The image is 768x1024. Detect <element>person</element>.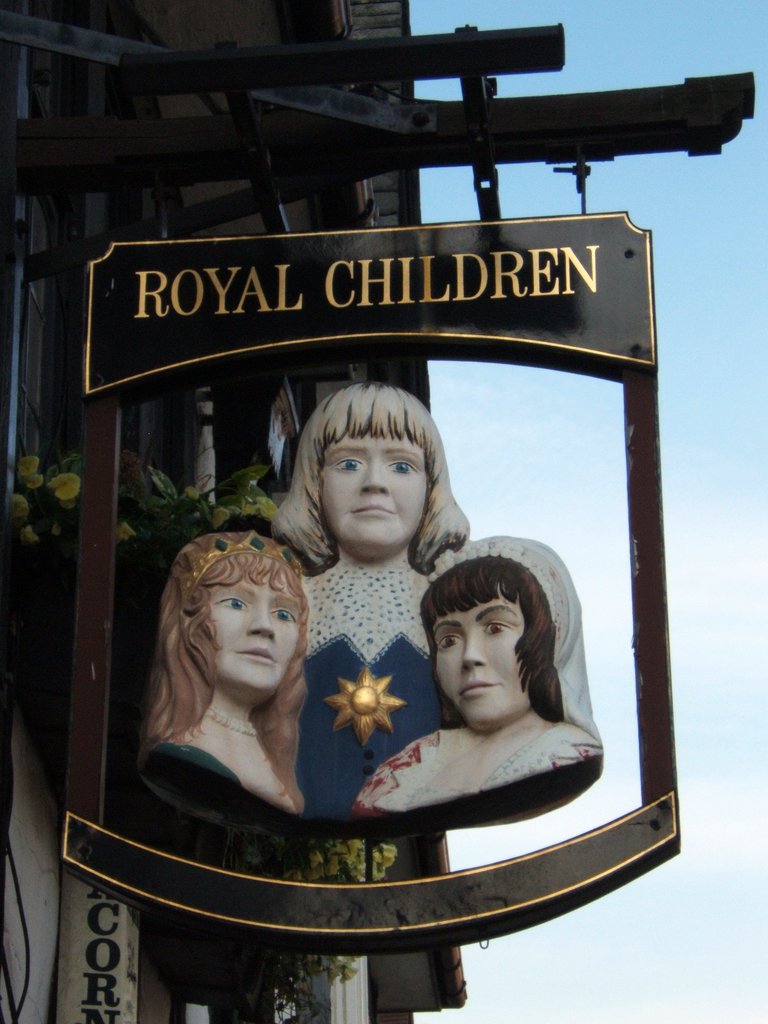
Detection: [349, 555, 602, 815].
